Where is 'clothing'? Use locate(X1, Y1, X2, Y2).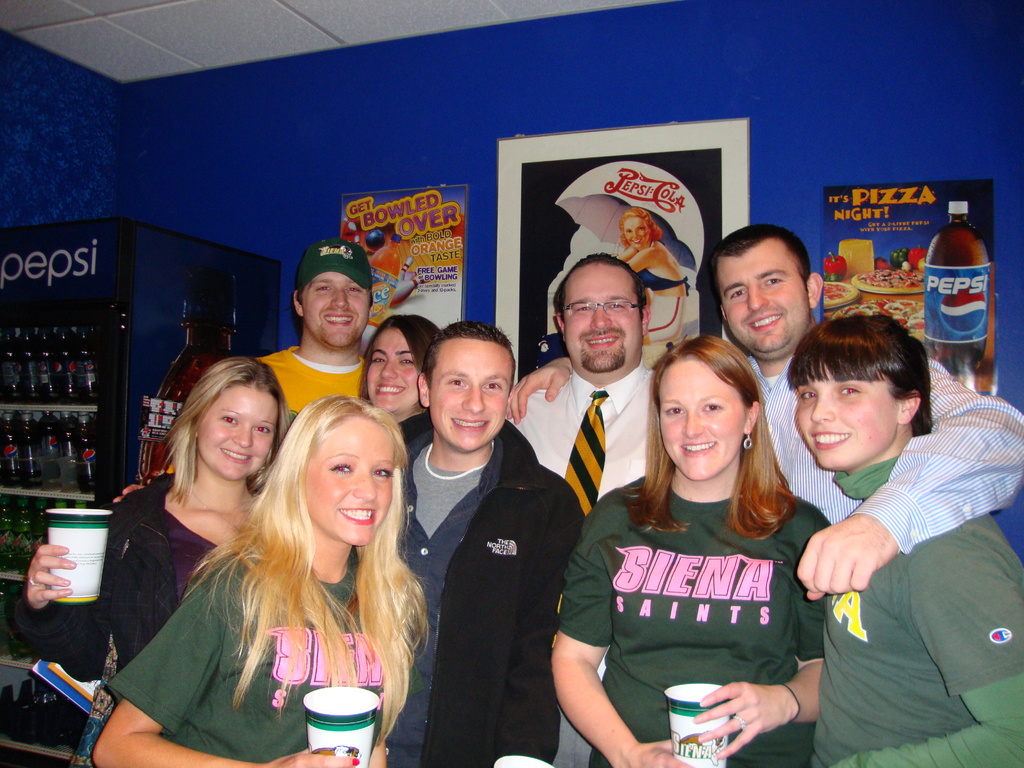
locate(560, 481, 830, 767).
